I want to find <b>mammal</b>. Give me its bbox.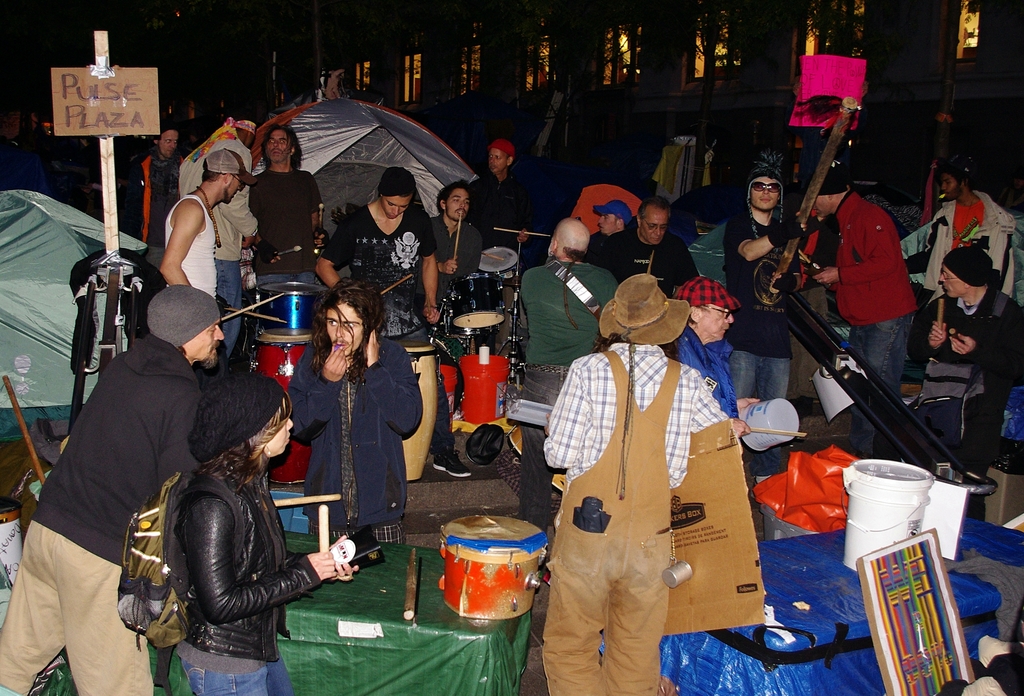
(909,244,1023,520).
